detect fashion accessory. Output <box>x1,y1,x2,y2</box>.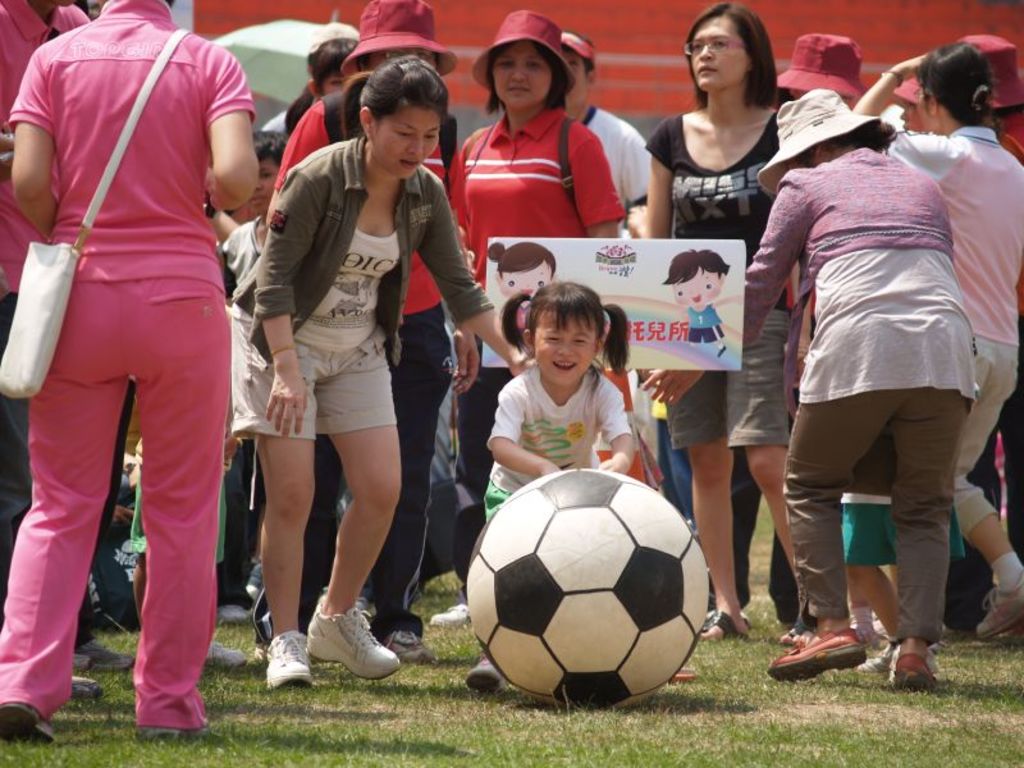
<box>754,90,883,195</box>.
